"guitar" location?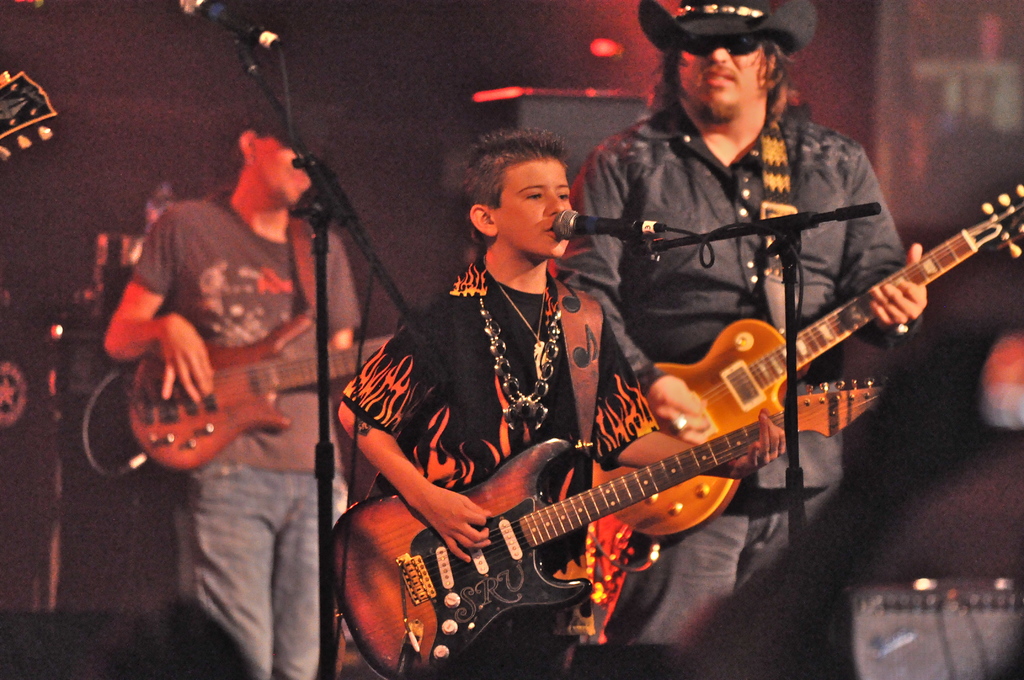
x1=582 y1=177 x2=1023 y2=550
